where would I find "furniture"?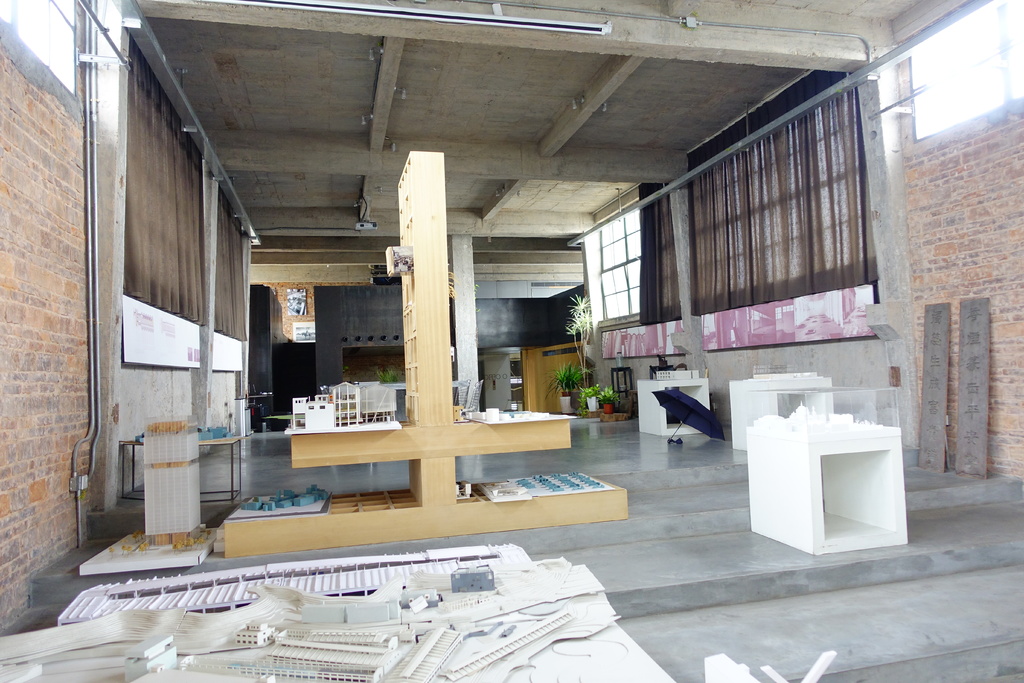
At box=[749, 415, 910, 559].
